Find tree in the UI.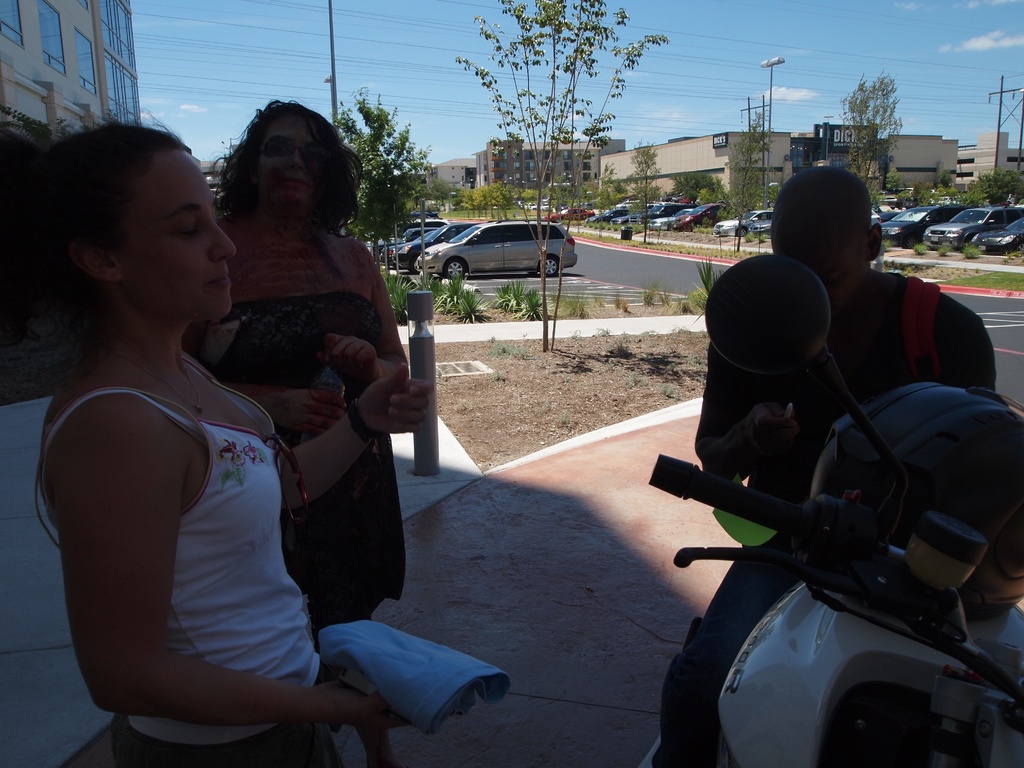
UI element at BBox(727, 113, 769, 253).
